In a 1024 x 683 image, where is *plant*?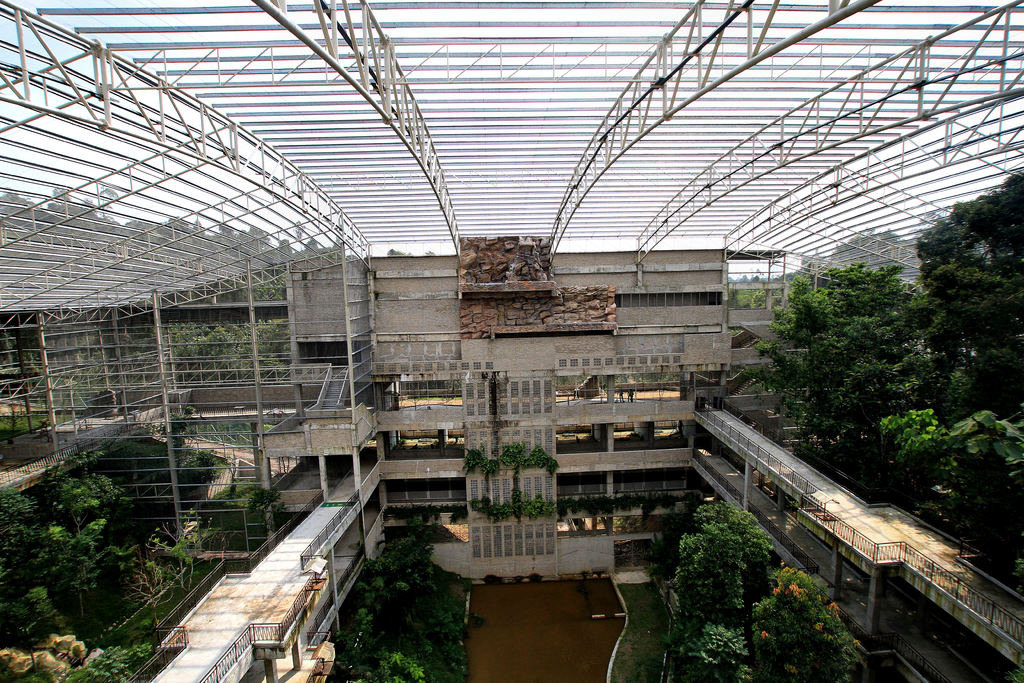
select_region(550, 495, 556, 509).
